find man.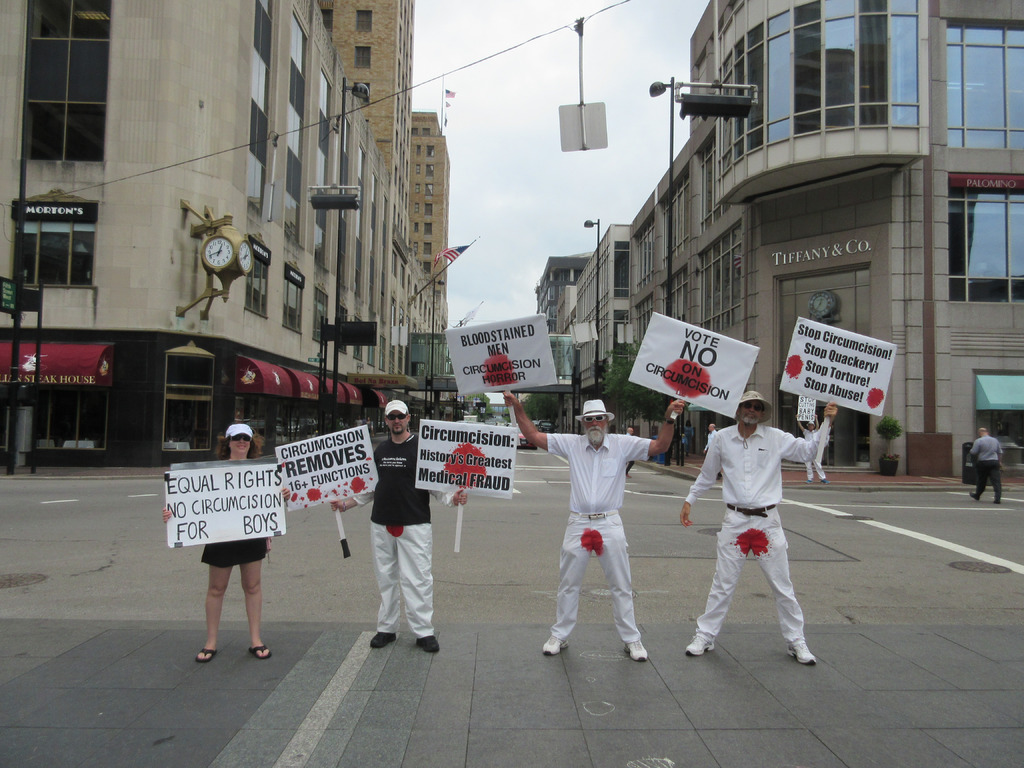
{"left": 701, "top": 422, "right": 723, "bottom": 481}.
